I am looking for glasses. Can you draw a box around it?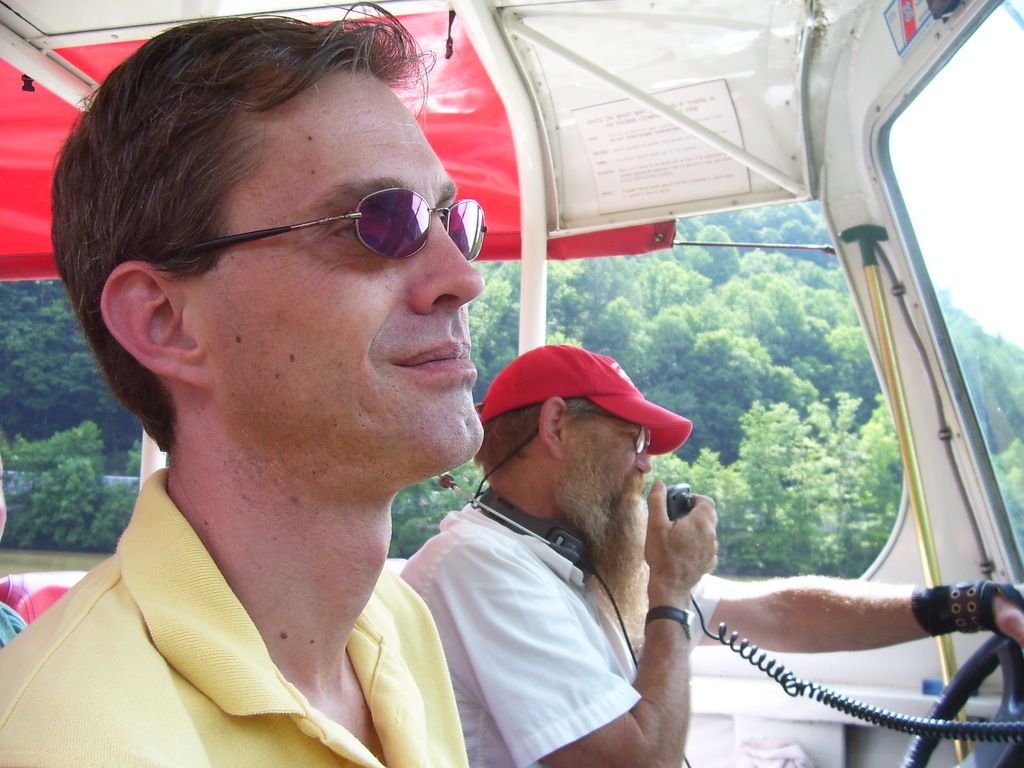
Sure, the bounding box is (594,414,651,461).
